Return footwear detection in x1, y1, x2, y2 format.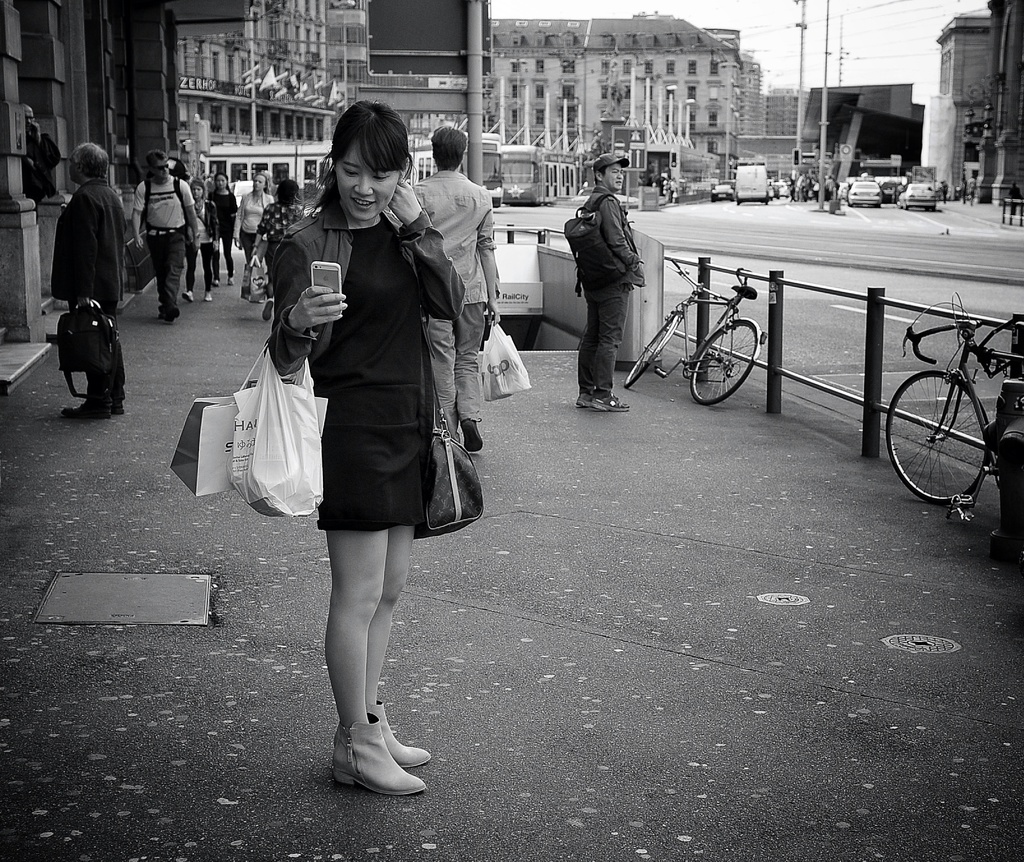
331, 717, 432, 805.
